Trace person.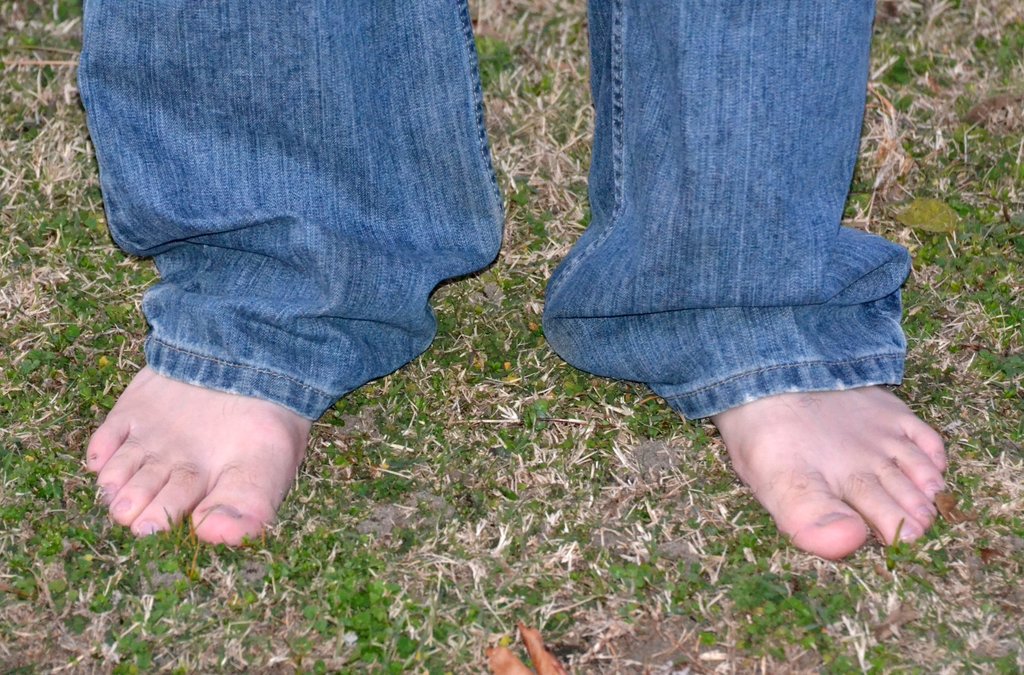
Traced to left=66, top=0, right=956, bottom=572.
